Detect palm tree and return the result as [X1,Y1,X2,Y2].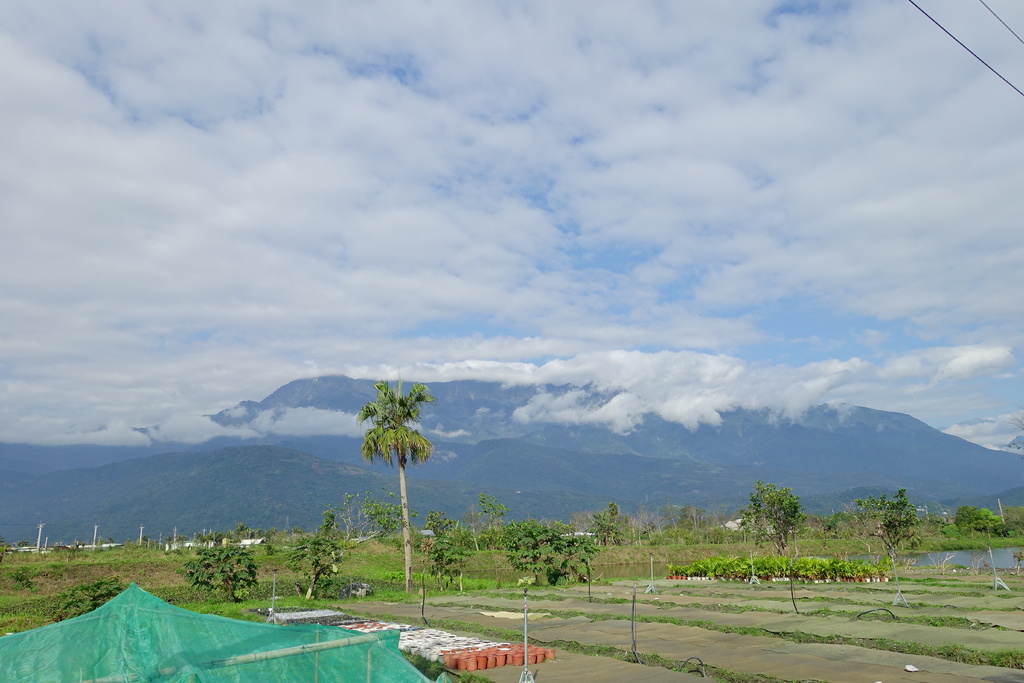
[353,395,433,598].
